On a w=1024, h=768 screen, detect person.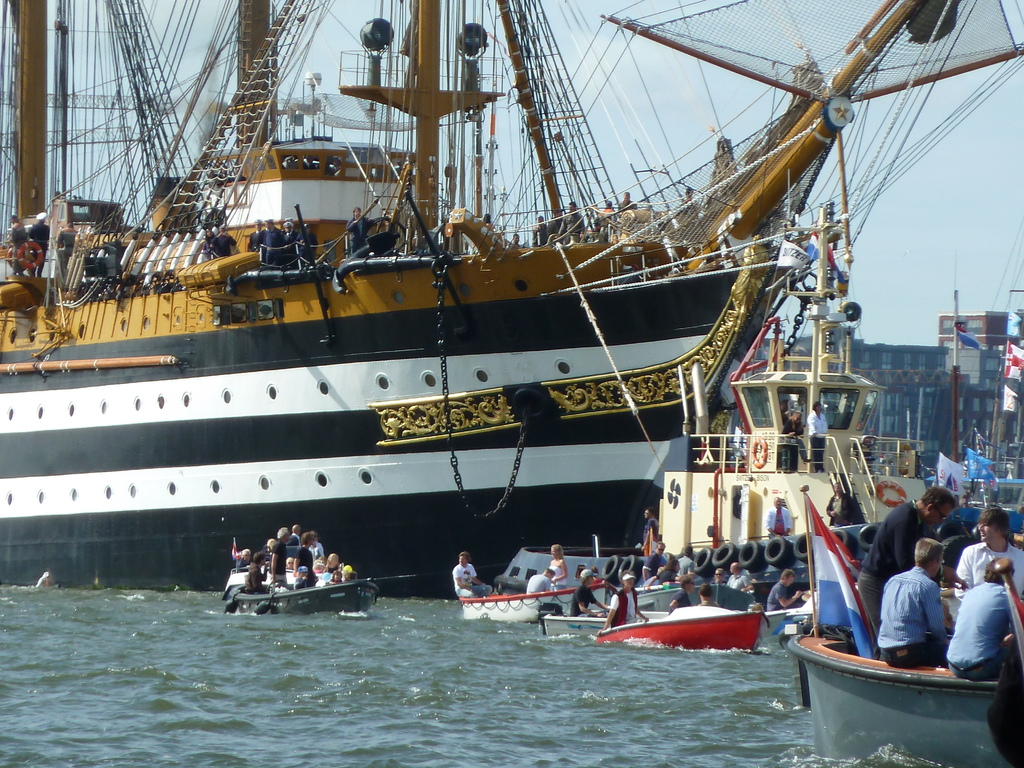
crop(509, 232, 527, 252).
